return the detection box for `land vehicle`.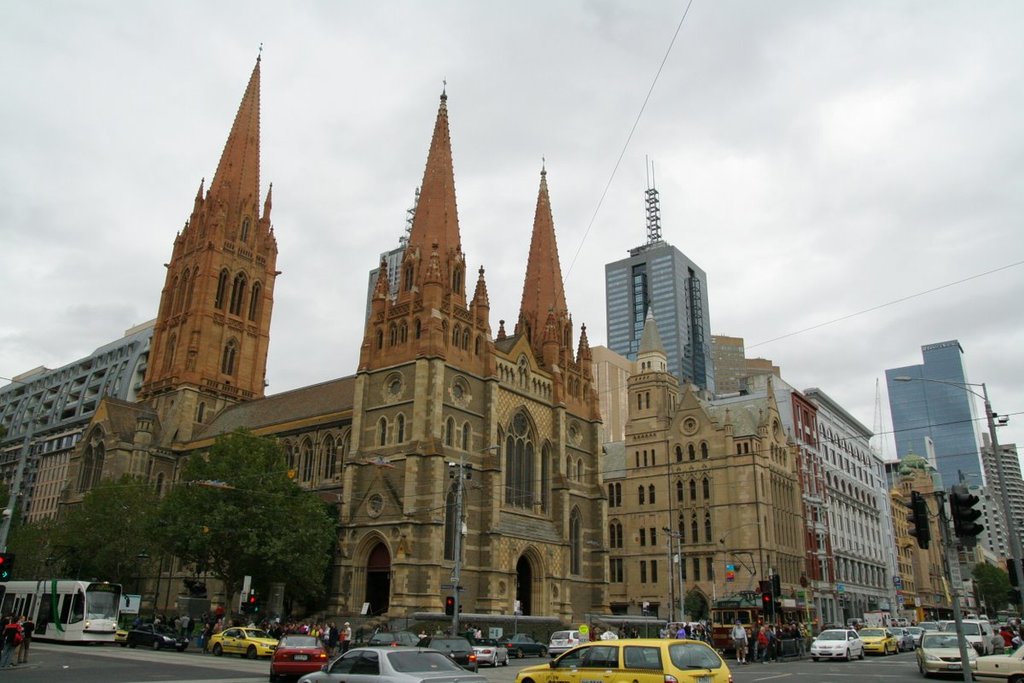
box(993, 608, 1020, 628).
